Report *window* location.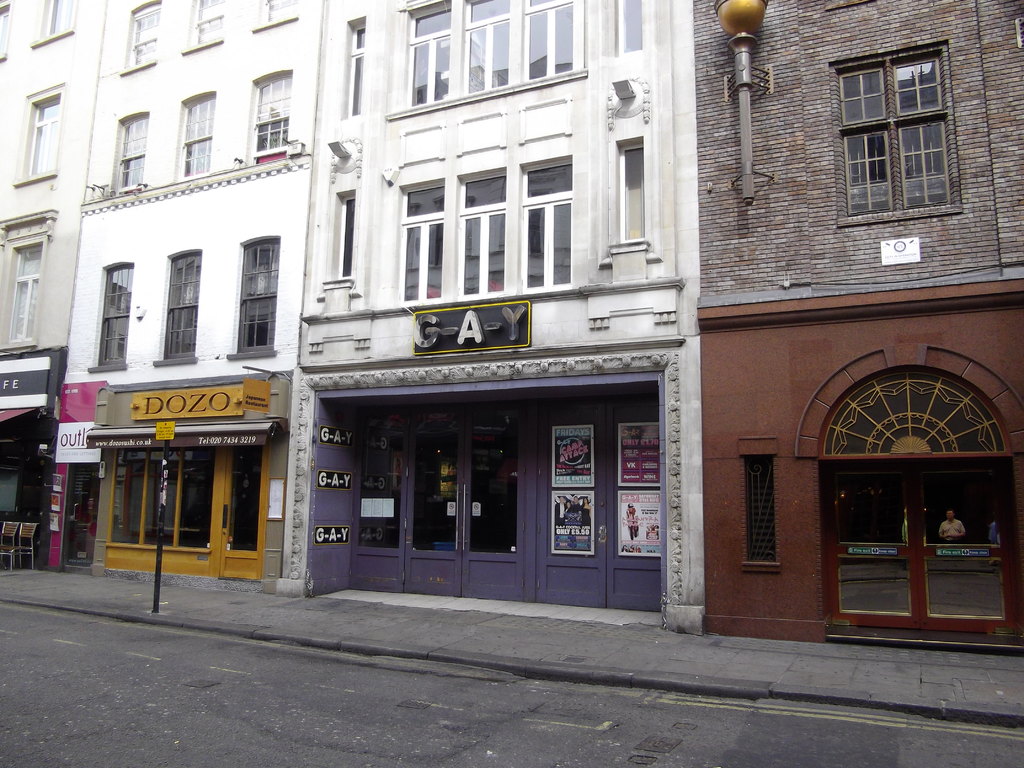
Report: 456,179,505,298.
